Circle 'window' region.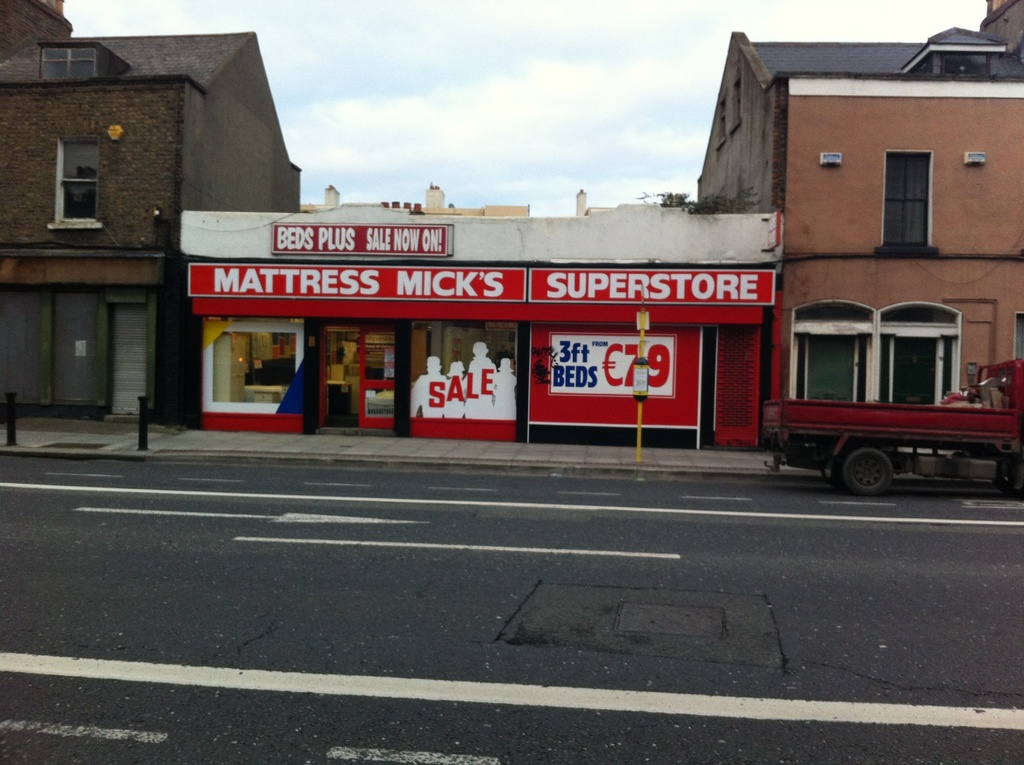
Region: 796:303:881:402.
